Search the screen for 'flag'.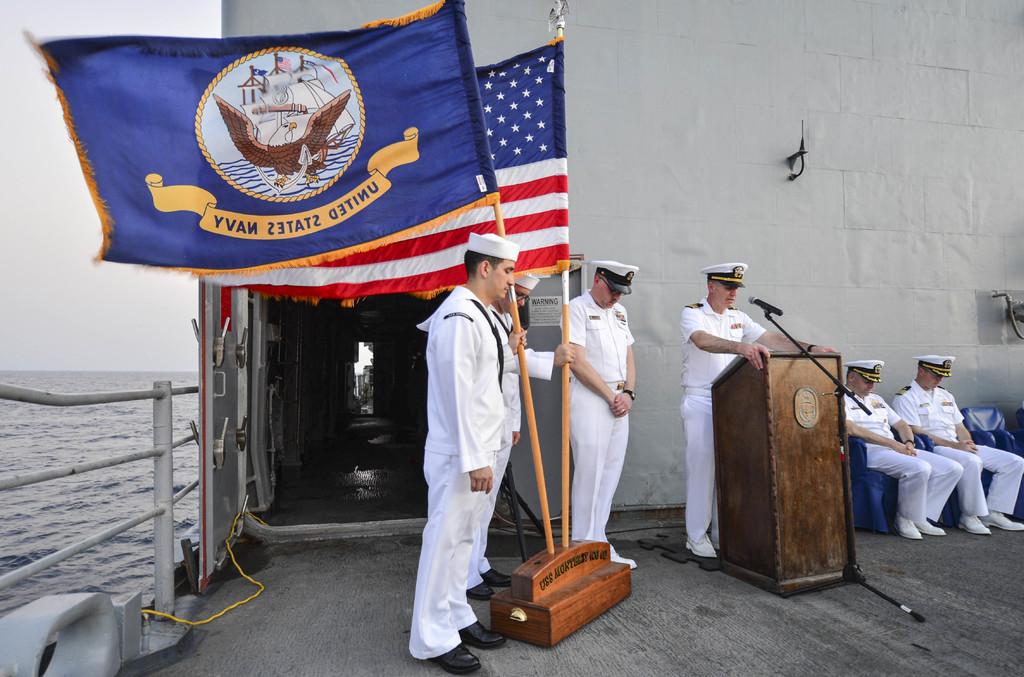
Found at <bbox>20, 0, 495, 281</bbox>.
